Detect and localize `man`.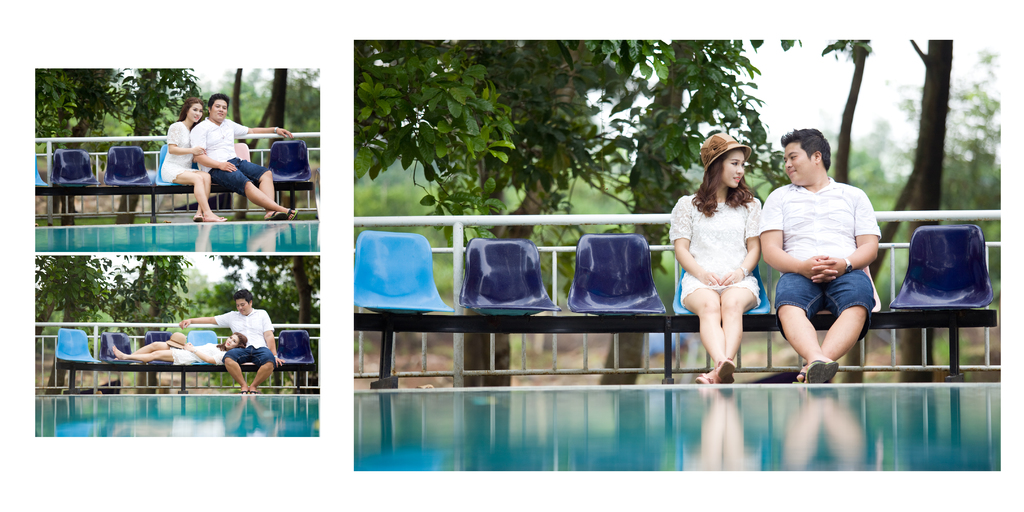
Localized at BBox(186, 96, 305, 215).
